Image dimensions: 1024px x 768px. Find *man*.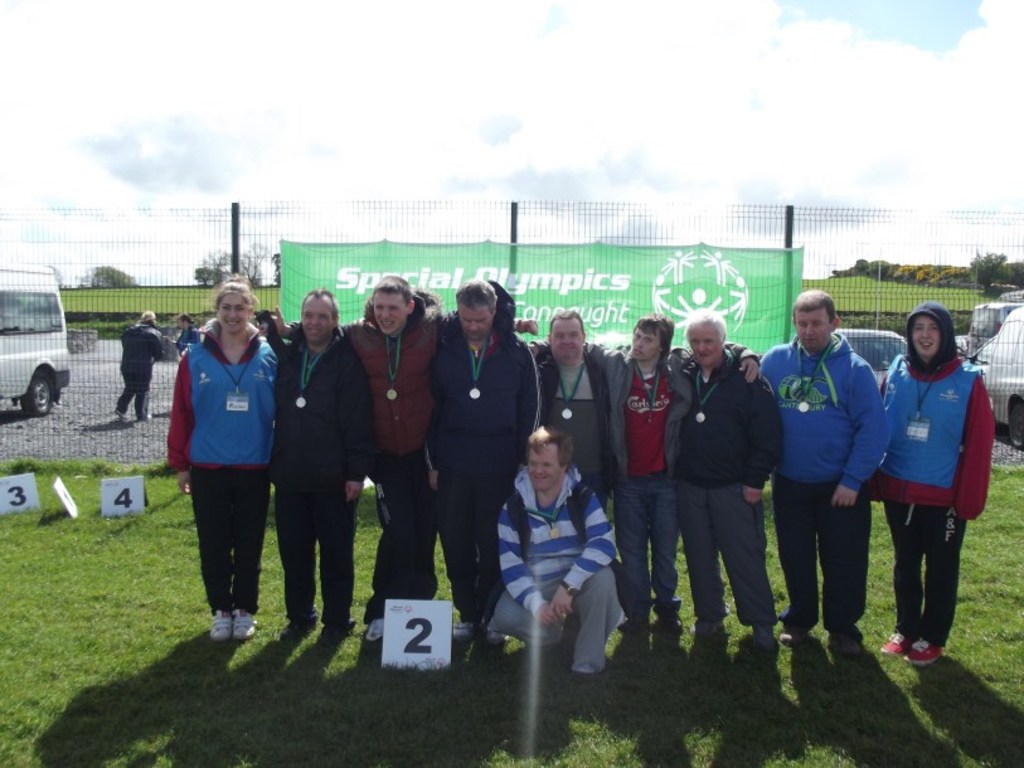
locate(679, 315, 783, 660).
